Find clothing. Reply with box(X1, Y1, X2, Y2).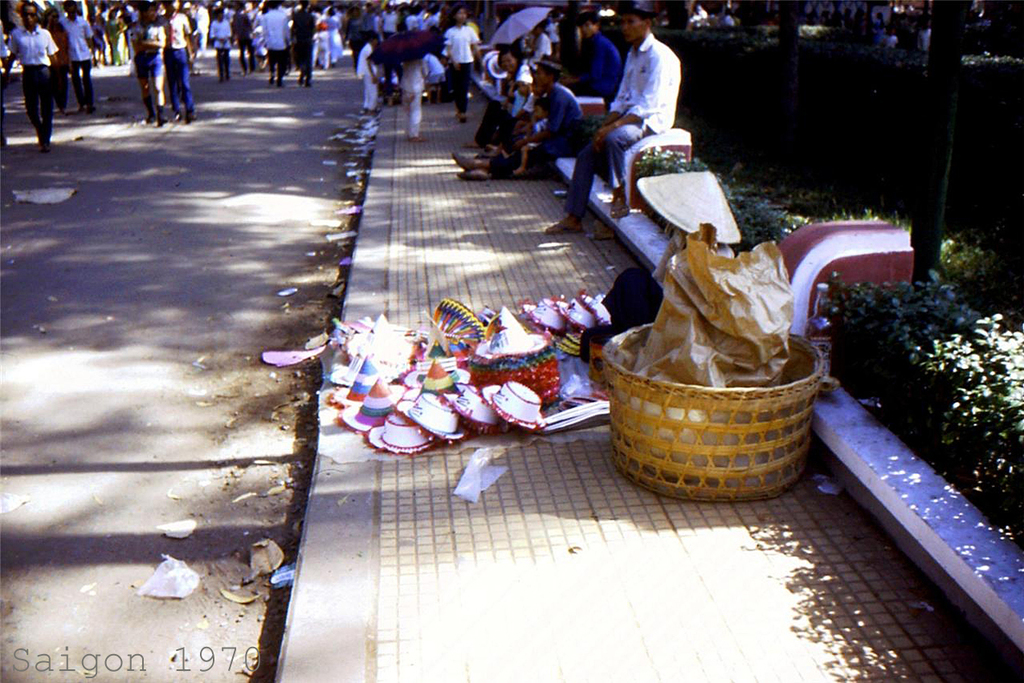
box(263, 2, 289, 81).
